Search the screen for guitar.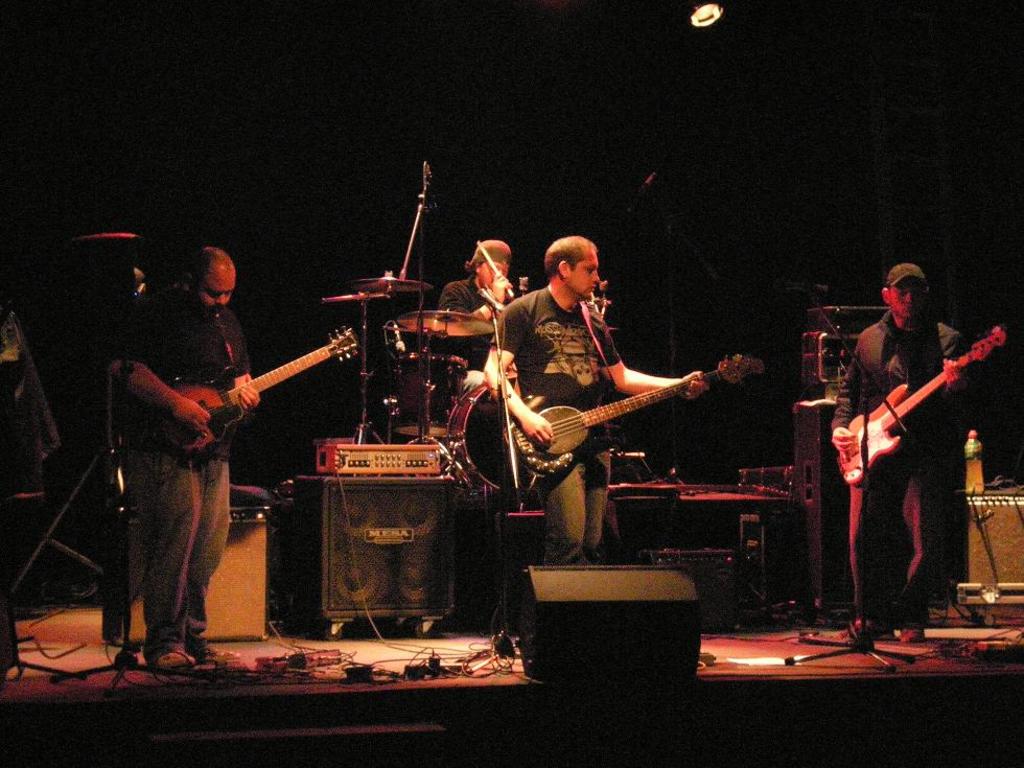
Found at 822/324/1008/486.
